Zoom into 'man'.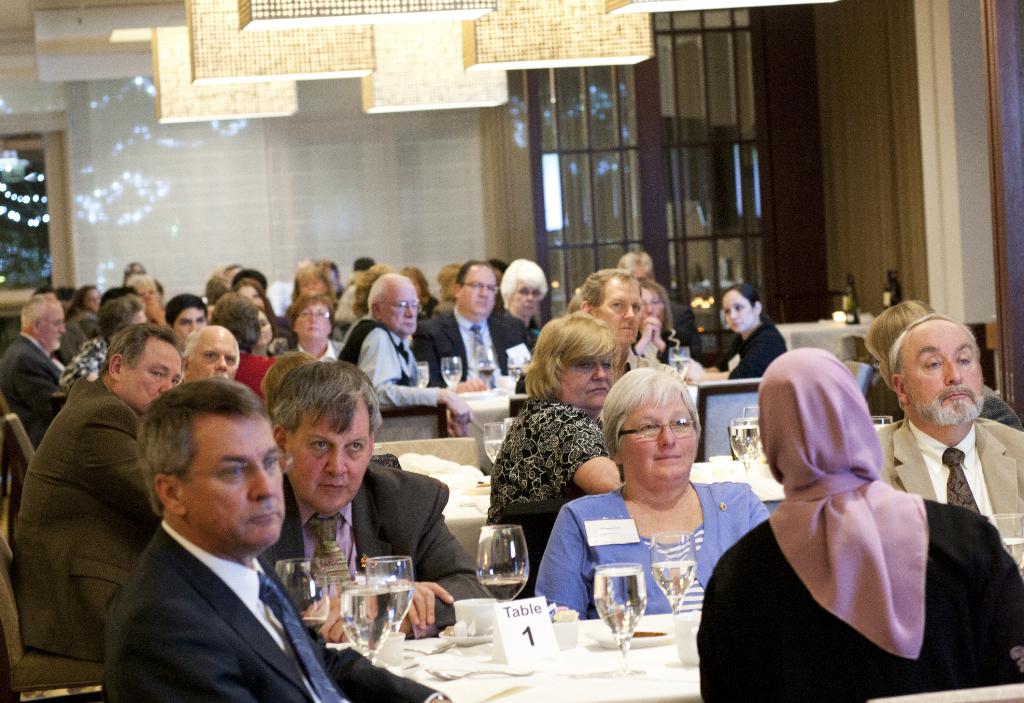
Zoom target: <bbox>18, 319, 182, 658</bbox>.
